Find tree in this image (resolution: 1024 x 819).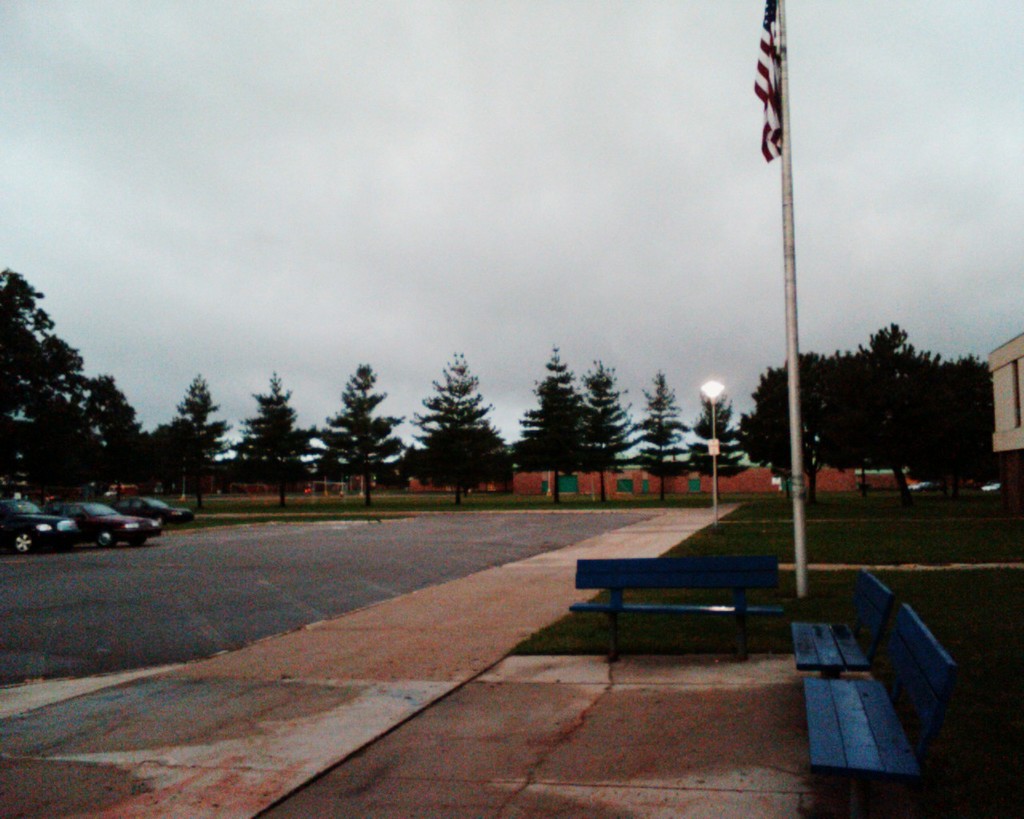
(395, 338, 515, 496).
